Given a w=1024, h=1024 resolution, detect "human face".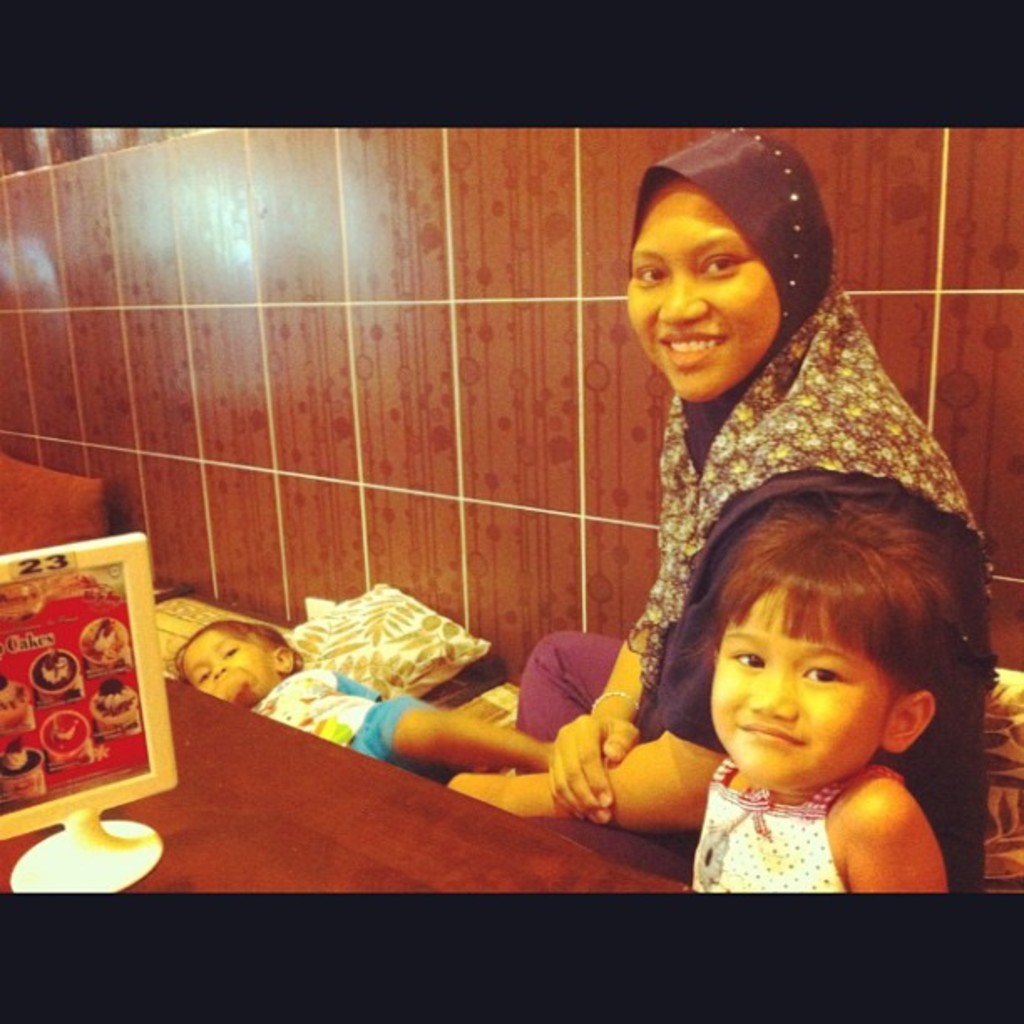
177/626/286/708.
